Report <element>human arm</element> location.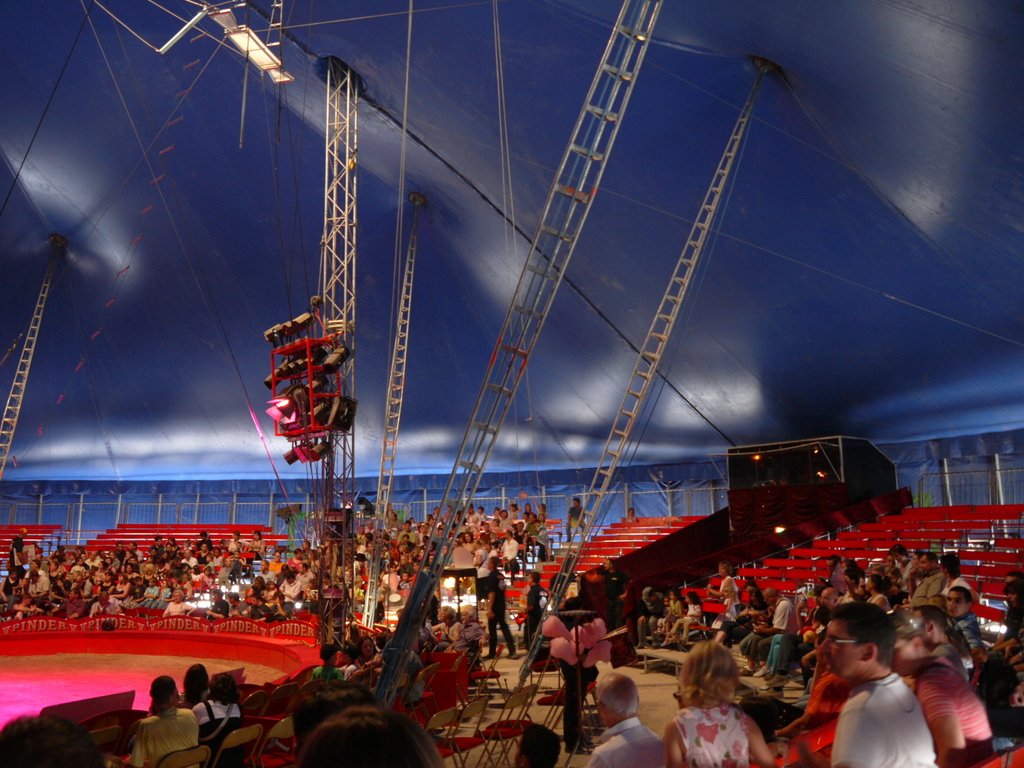
Report: {"left": 829, "top": 710, "right": 878, "bottom": 767}.
